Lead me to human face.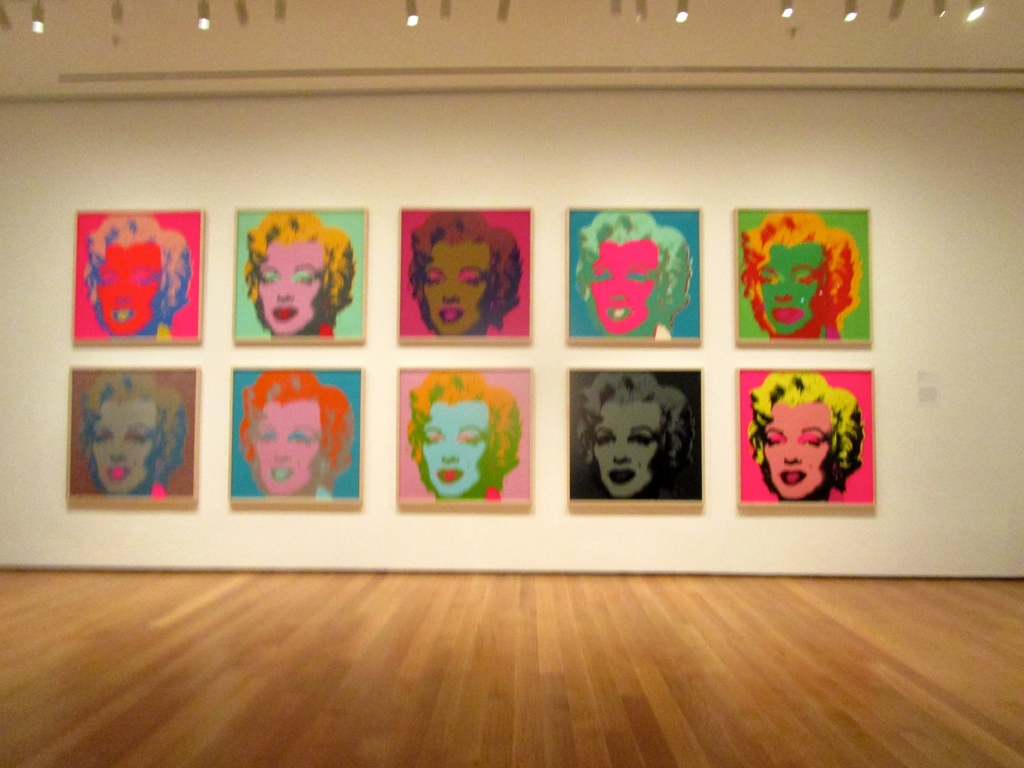
Lead to {"left": 419, "top": 405, "right": 484, "bottom": 498}.
